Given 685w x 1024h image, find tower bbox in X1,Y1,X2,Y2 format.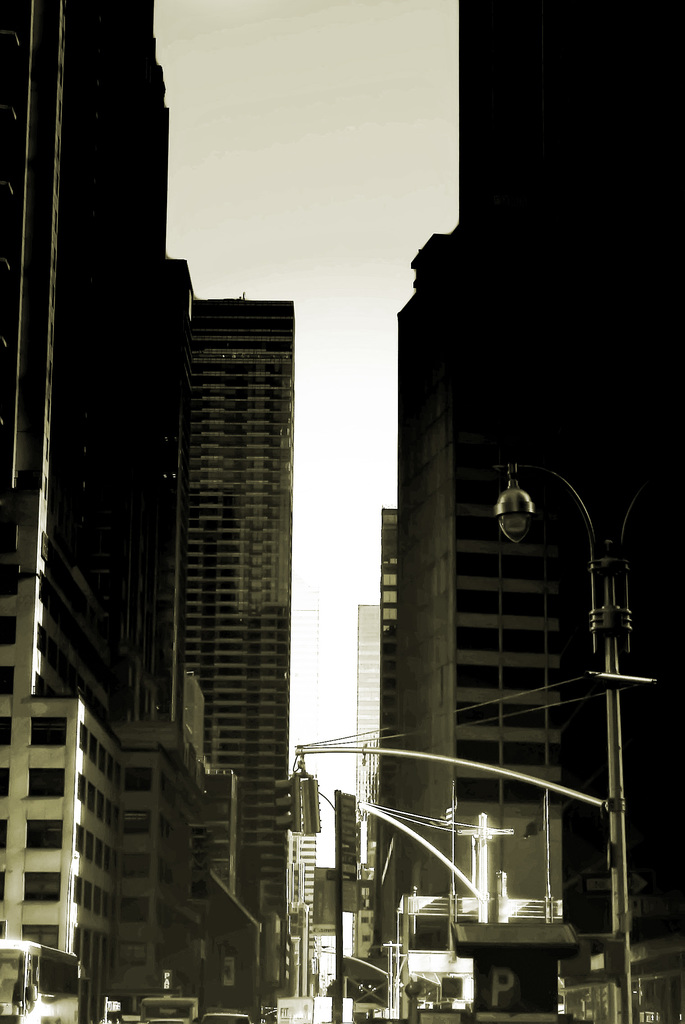
386,221,568,935.
